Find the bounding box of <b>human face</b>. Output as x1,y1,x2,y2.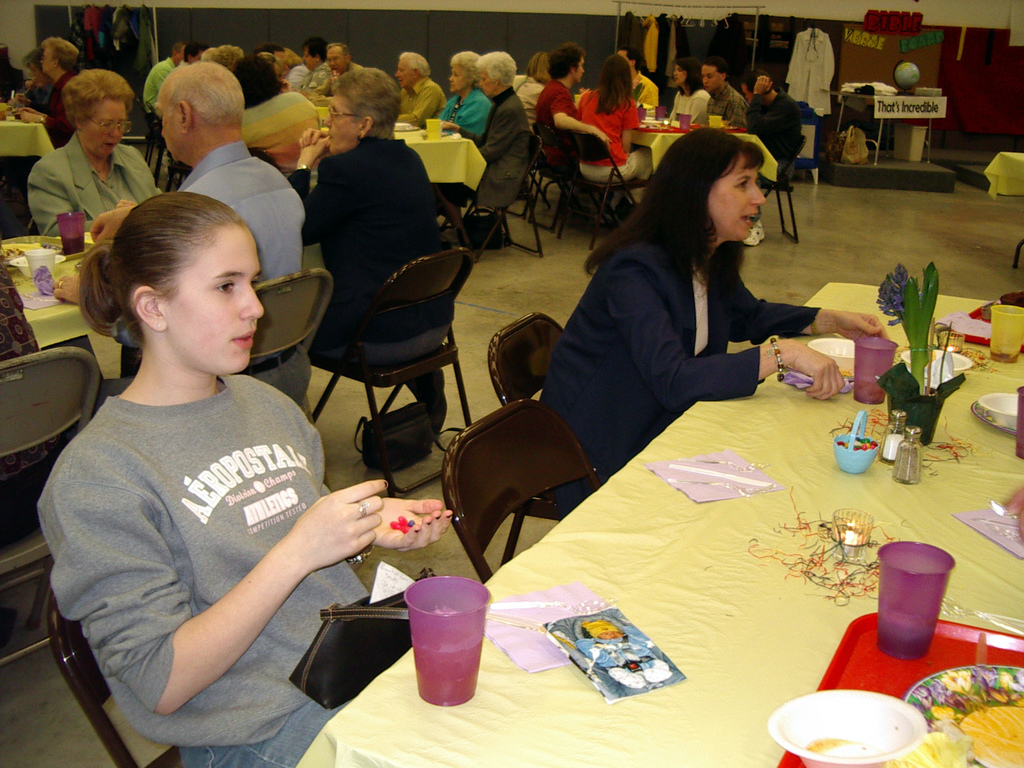
321,86,362,152.
